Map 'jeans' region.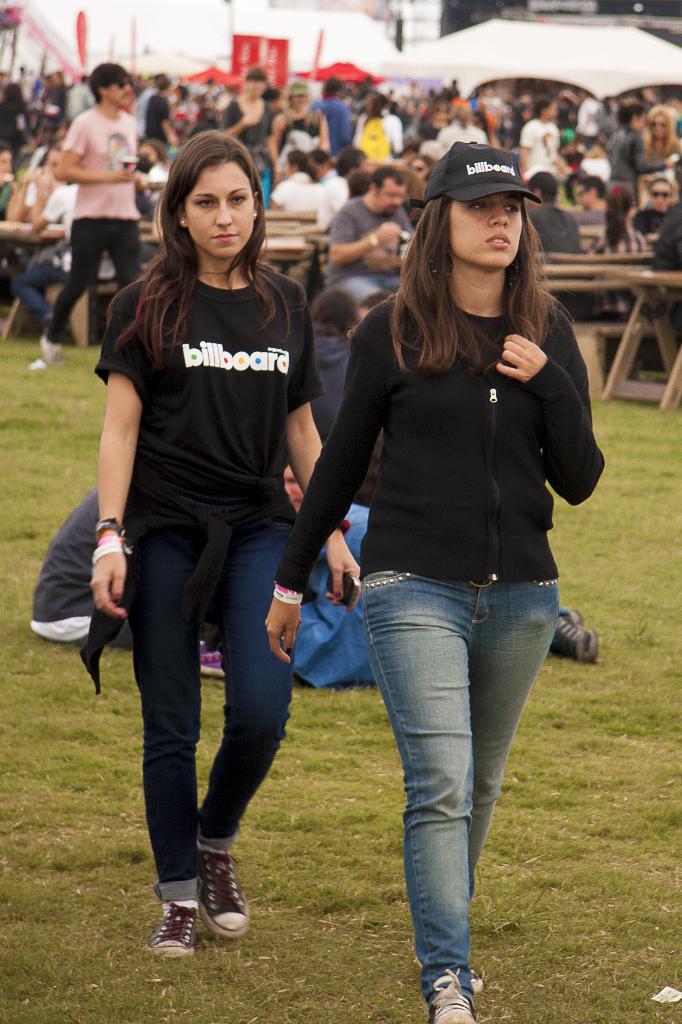
Mapped to {"left": 362, "top": 570, "right": 561, "bottom": 998}.
